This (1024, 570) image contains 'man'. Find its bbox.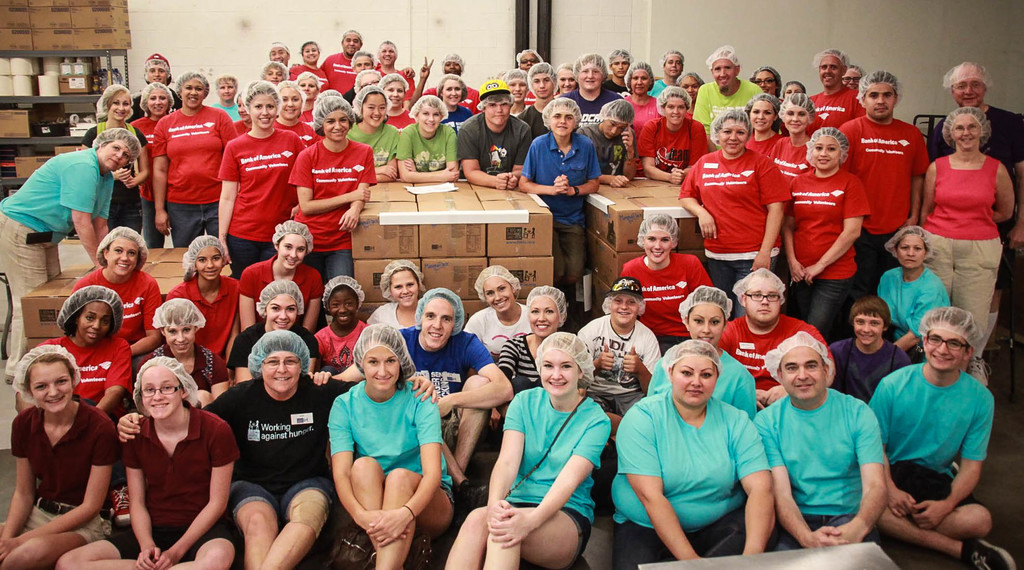
region(716, 264, 836, 411).
